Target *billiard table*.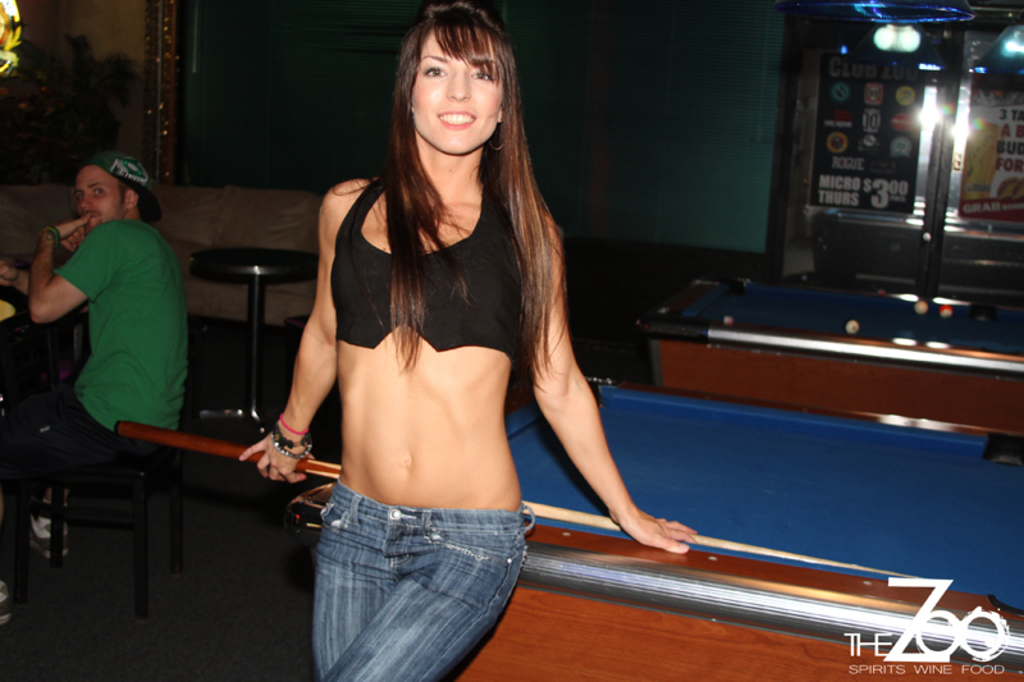
Target region: <bbox>284, 366, 1023, 681</bbox>.
